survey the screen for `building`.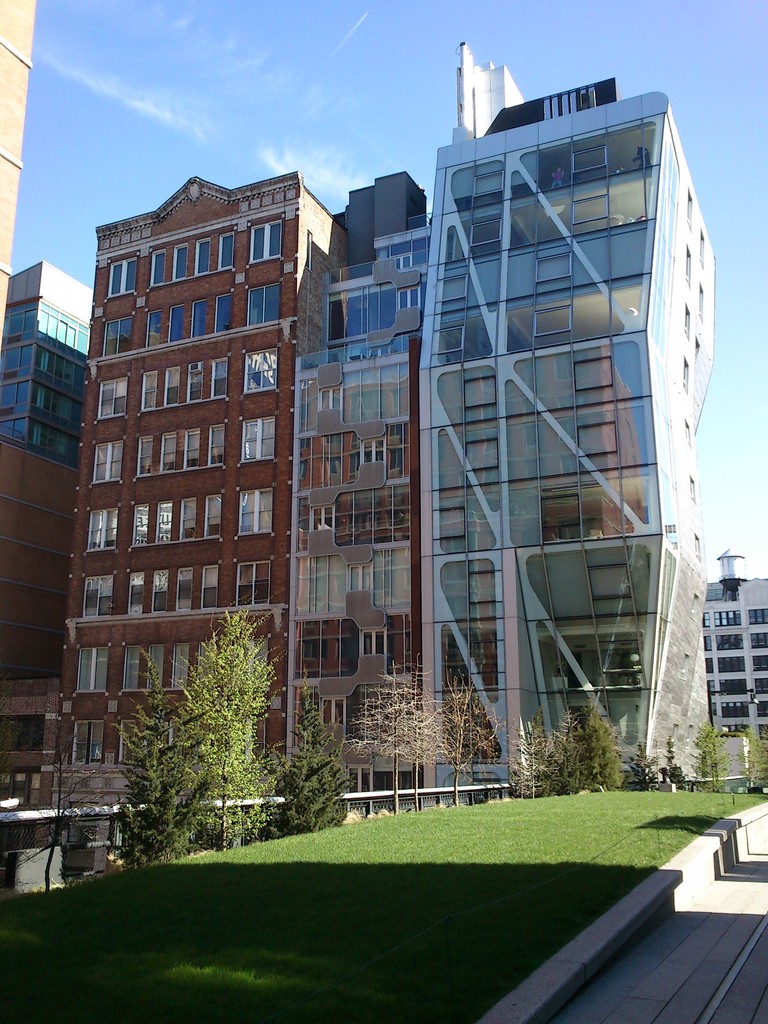
Survey found: detection(52, 173, 344, 856).
